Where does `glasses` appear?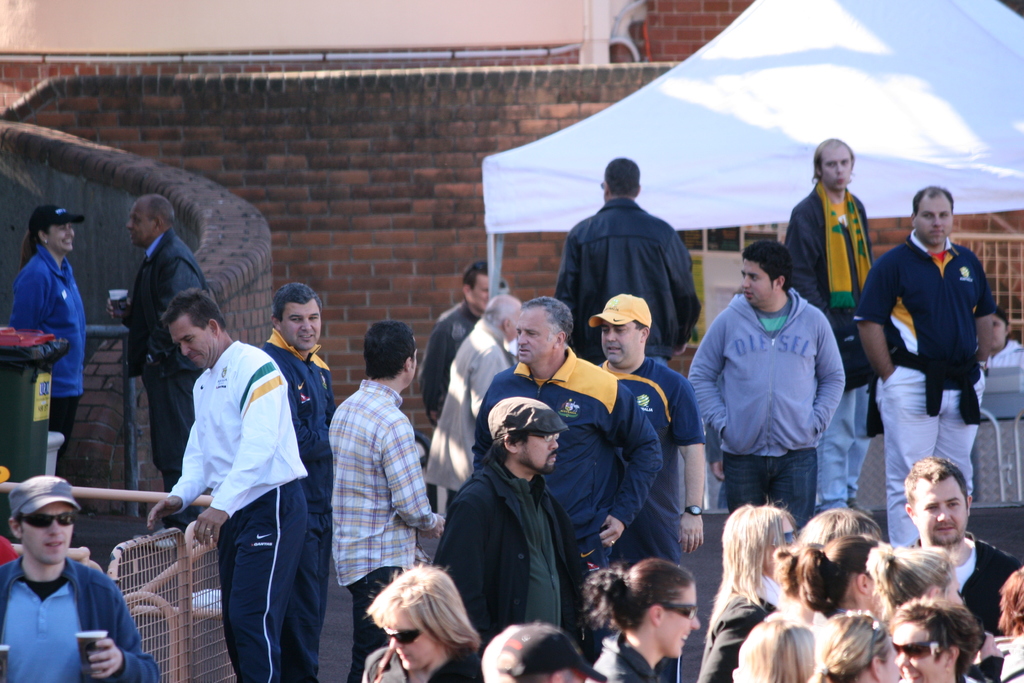
Appears at [left=17, top=509, right=79, bottom=530].
